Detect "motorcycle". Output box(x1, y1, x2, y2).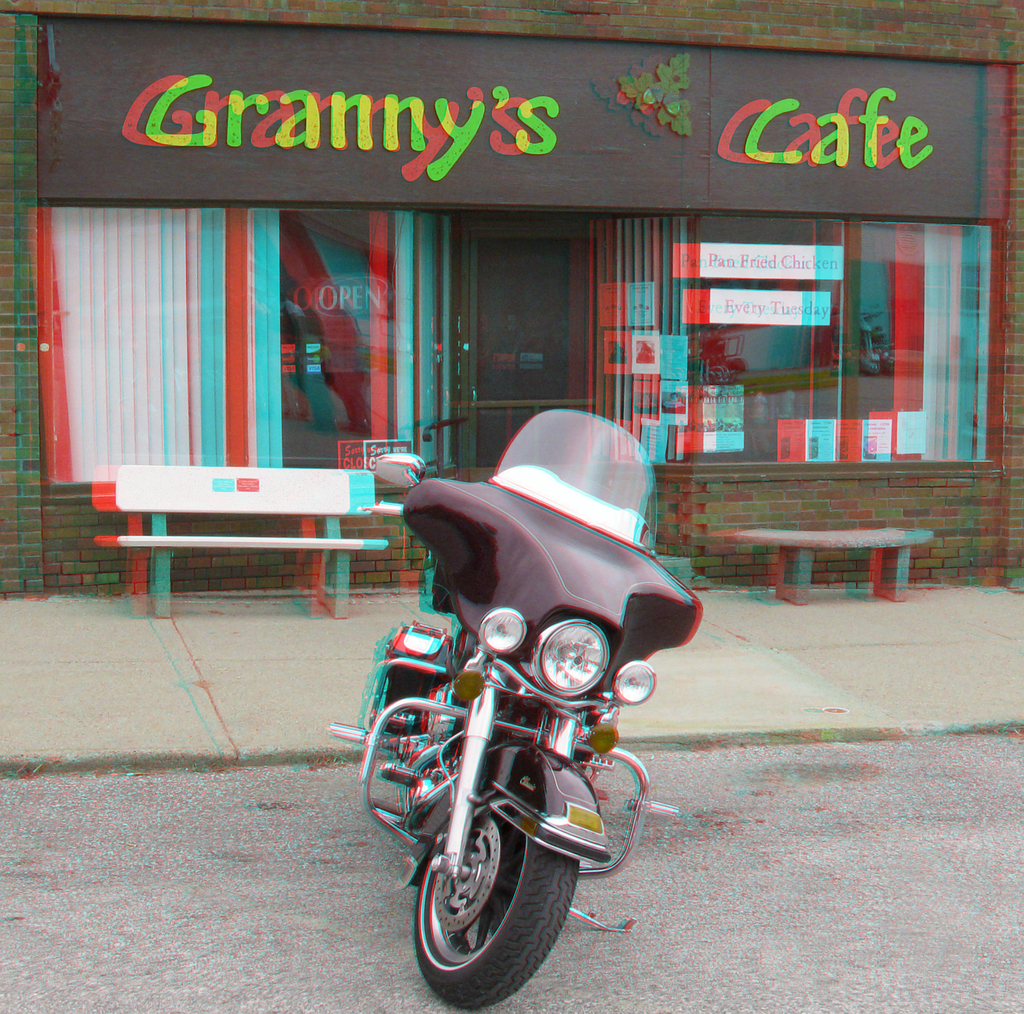
box(334, 410, 701, 1011).
